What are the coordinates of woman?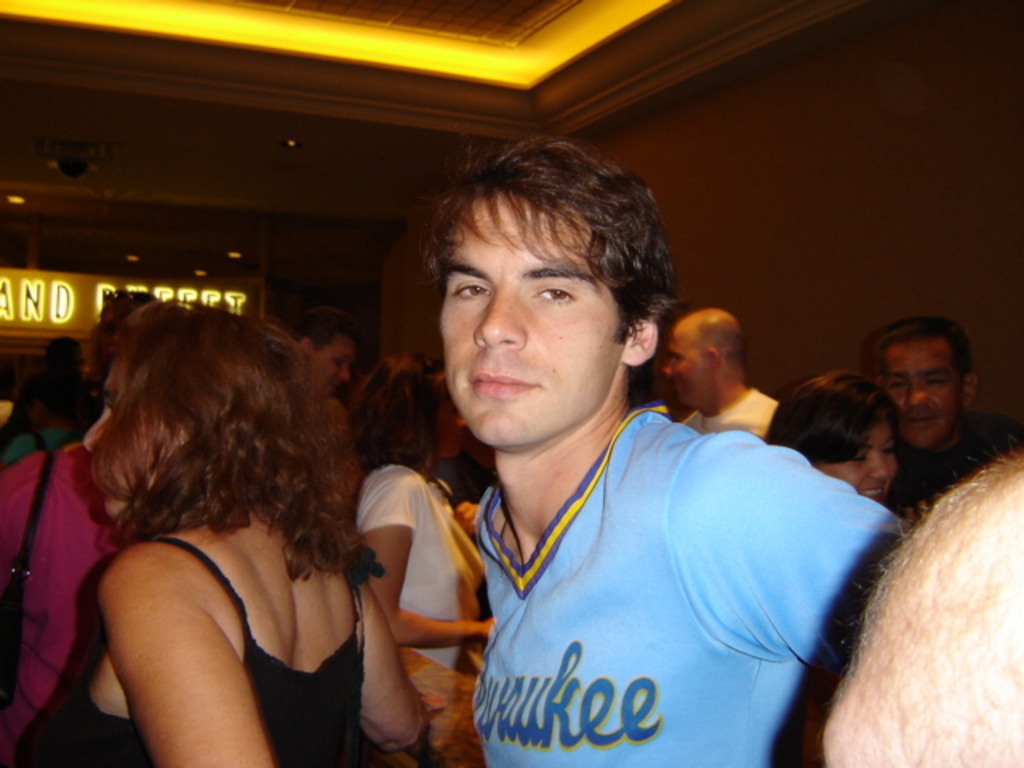
115:298:411:757.
